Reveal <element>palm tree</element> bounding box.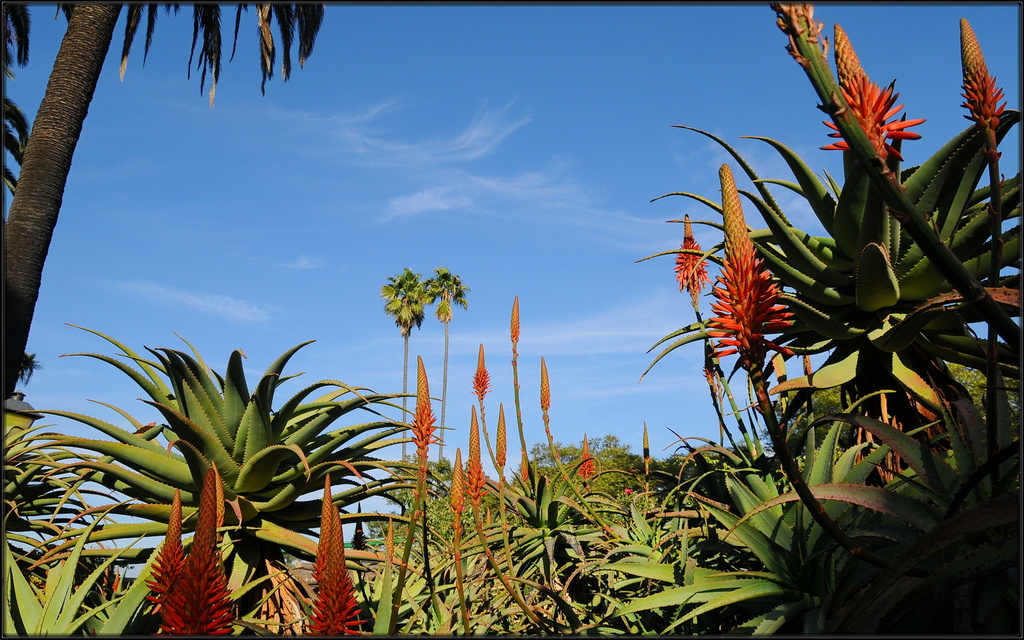
Revealed: bbox(0, 1, 324, 402).
